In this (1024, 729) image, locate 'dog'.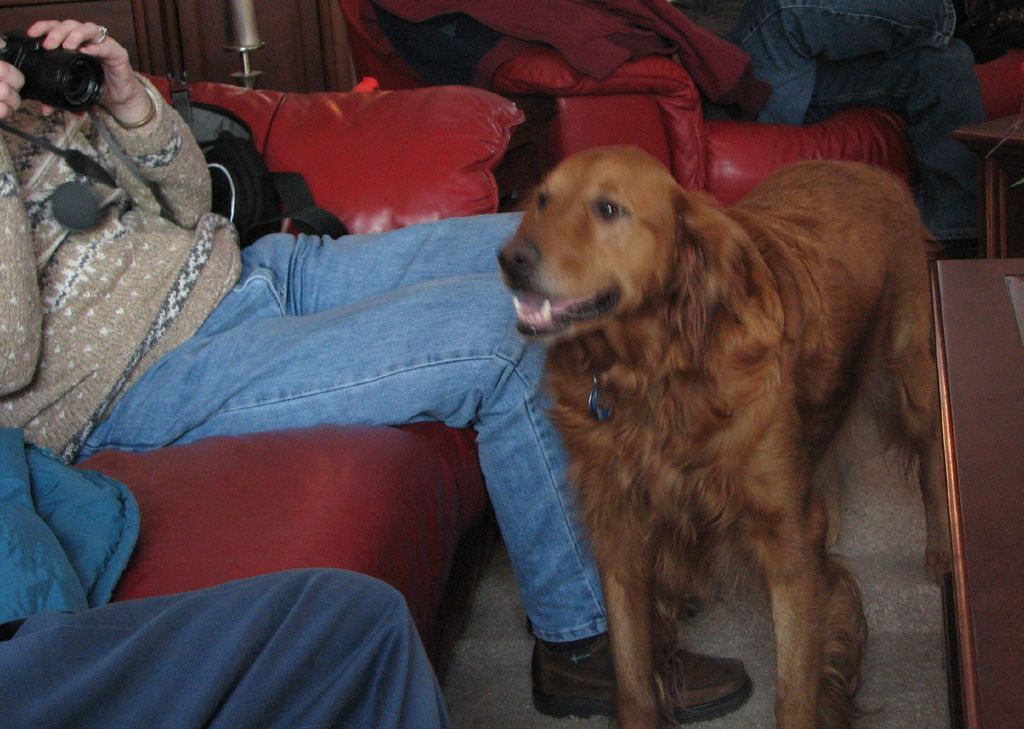
Bounding box: (496,143,956,728).
